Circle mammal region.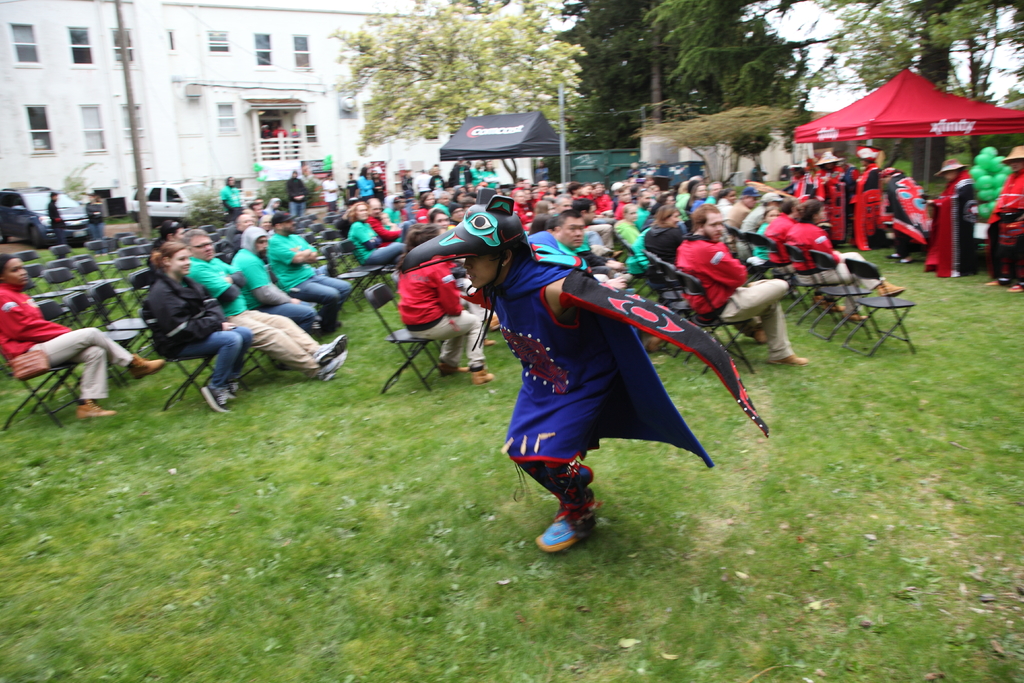
Region: [x1=45, y1=187, x2=63, y2=246].
